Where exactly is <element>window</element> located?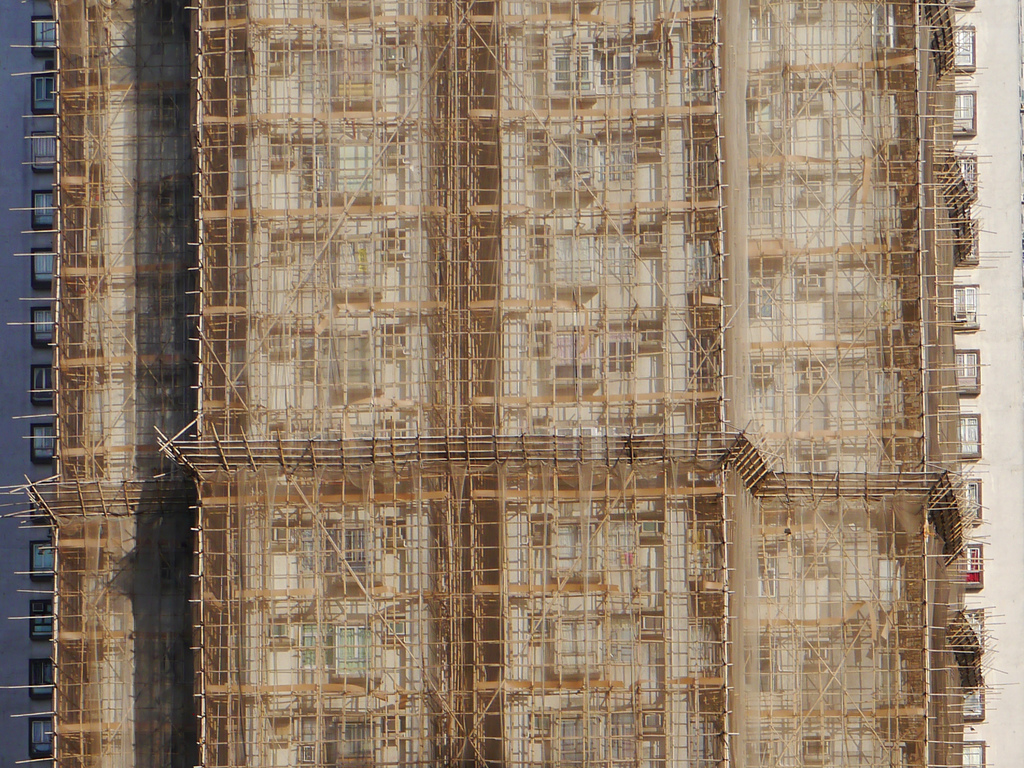
Its bounding box is bbox=[28, 714, 55, 758].
